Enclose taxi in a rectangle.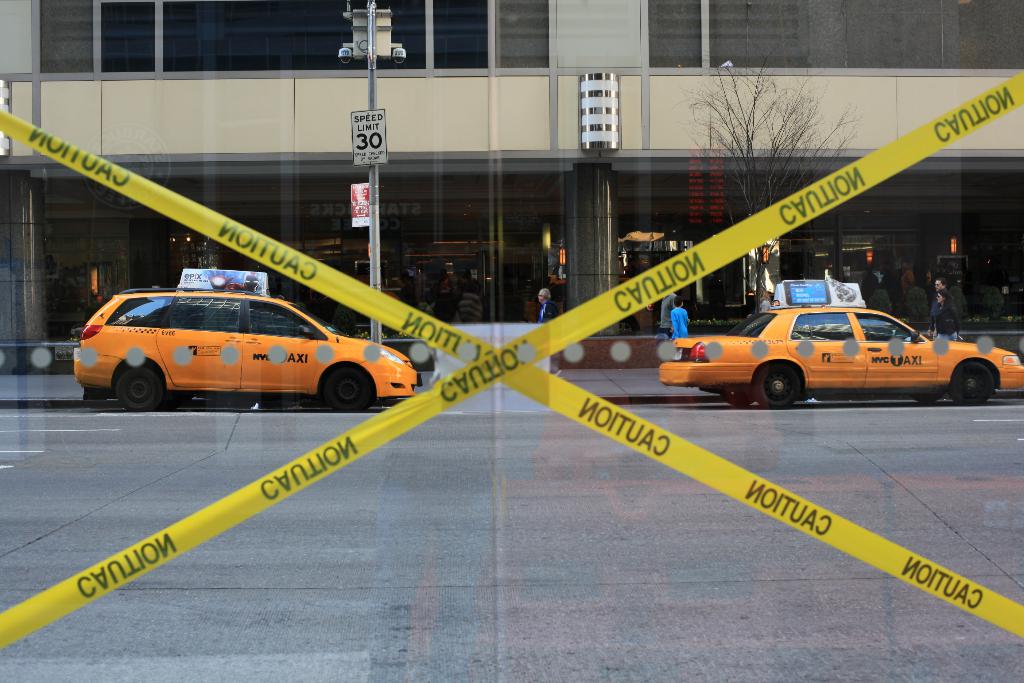
pyautogui.locateOnScreen(74, 264, 417, 413).
